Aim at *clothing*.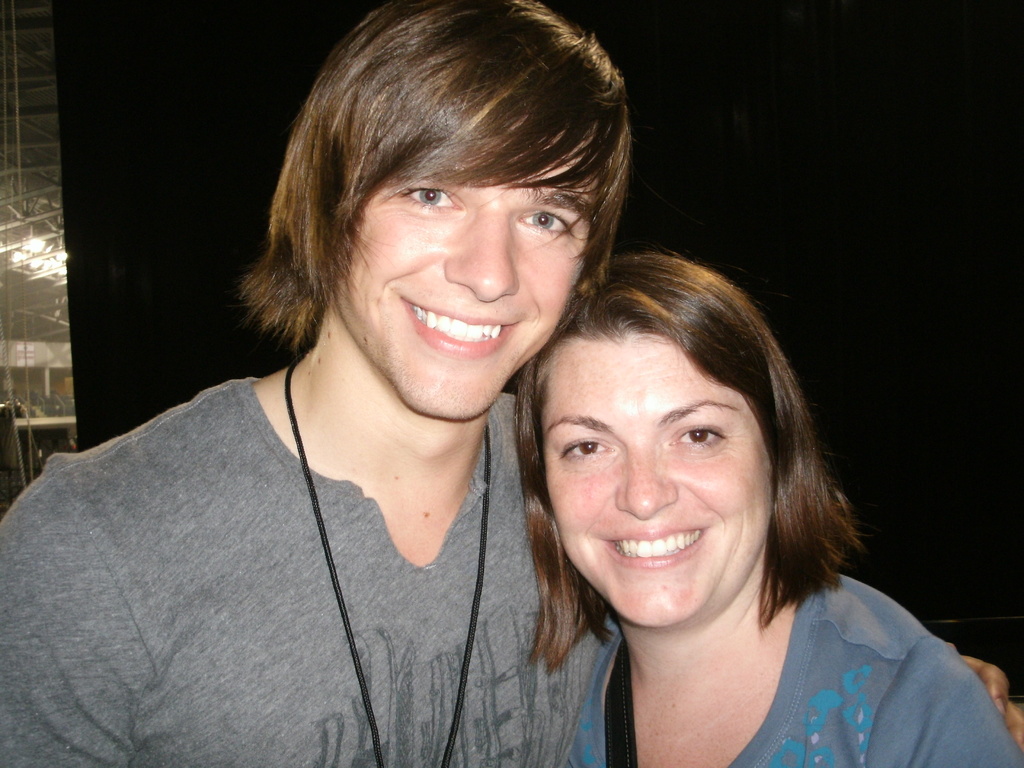
Aimed at bbox=[0, 374, 625, 767].
